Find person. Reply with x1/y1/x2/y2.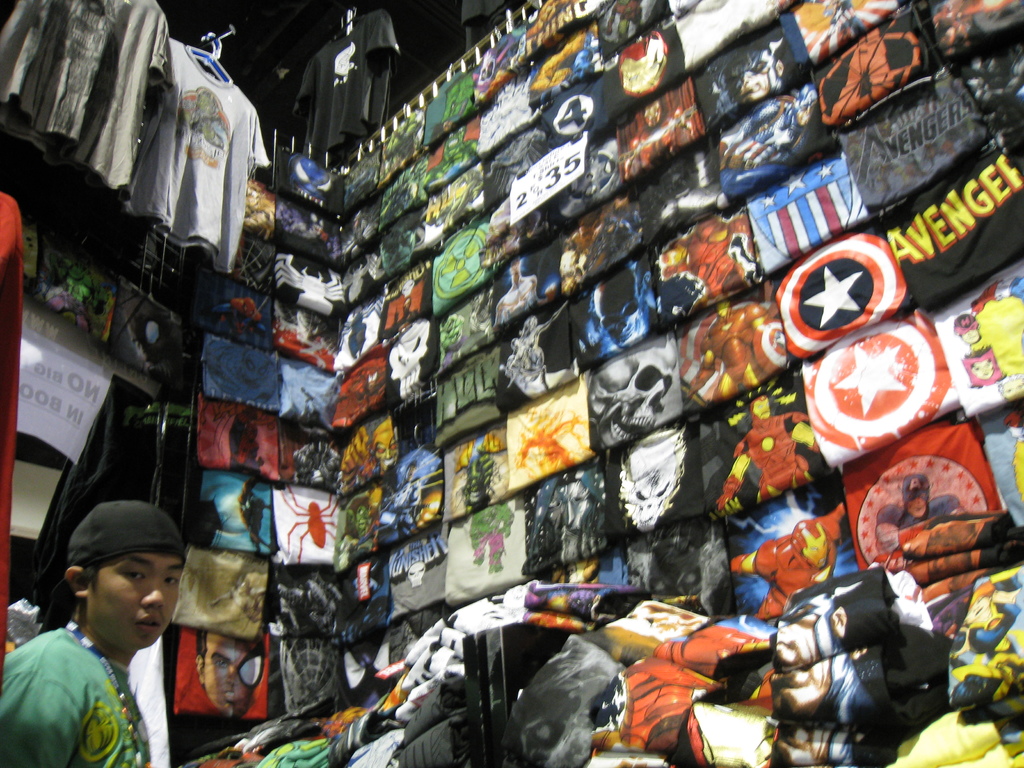
494/255/540/326.
